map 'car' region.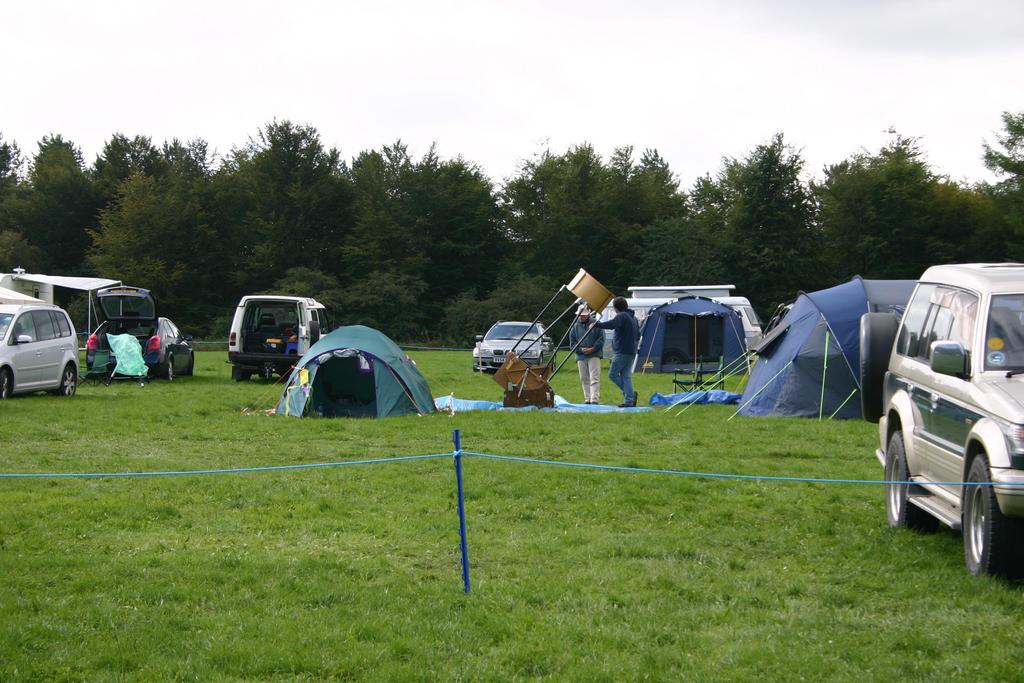
Mapped to {"x1": 877, "y1": 265, "x2": 1023, "y2": 591}.
